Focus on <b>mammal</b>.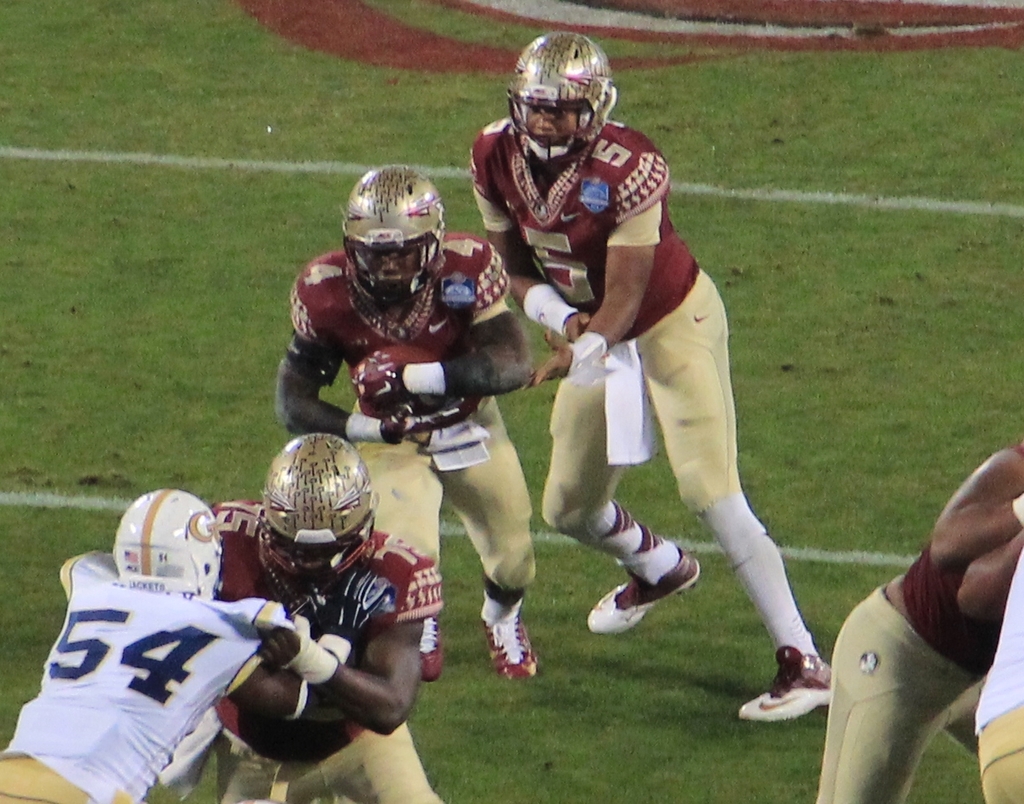
Focused at x1=0, y1=487, x2=396, y2=803.
